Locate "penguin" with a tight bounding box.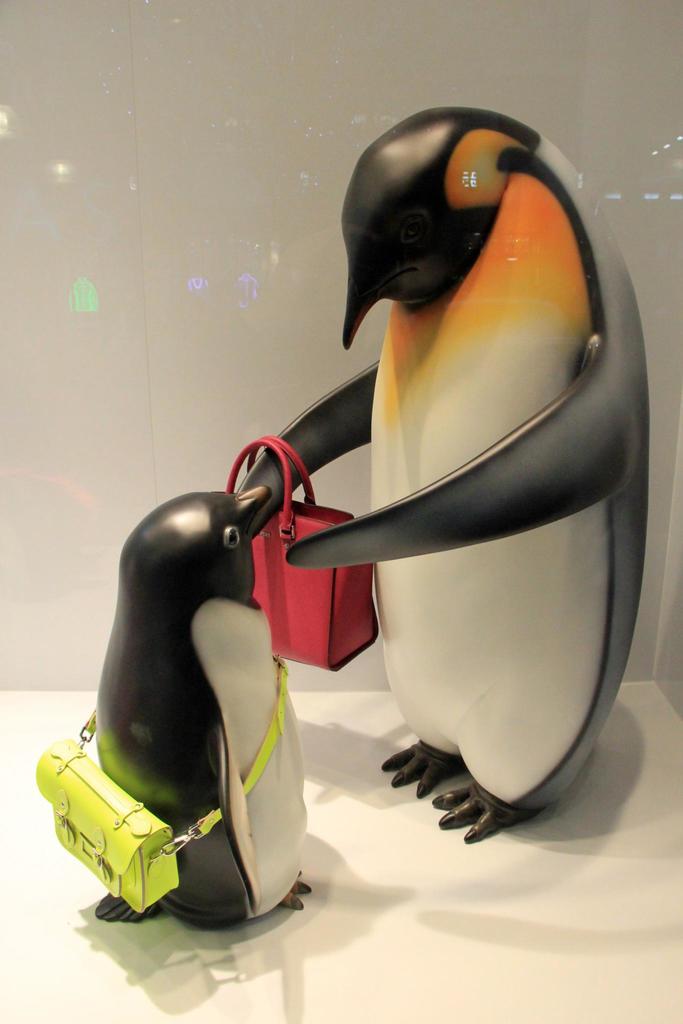
Rect(95, 489, 317, 931).
